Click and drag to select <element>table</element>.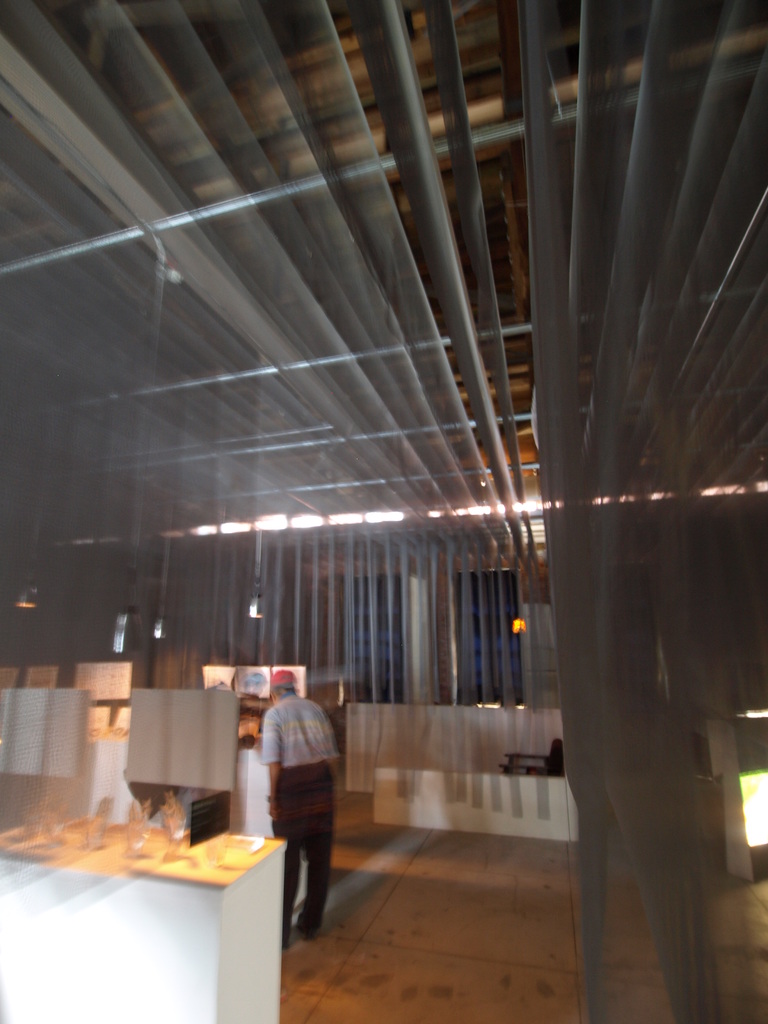
Selection: left=0, top=803, right=287, bottom=1023.
